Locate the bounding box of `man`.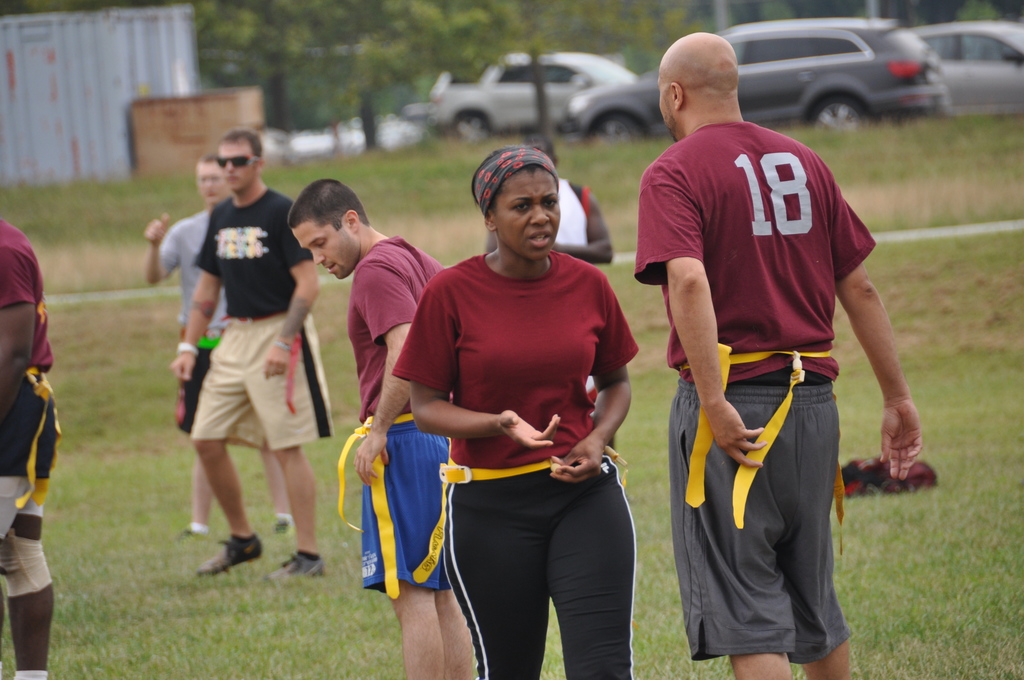
Bounding box: left=0, top=219, right=61, bottom=679.
